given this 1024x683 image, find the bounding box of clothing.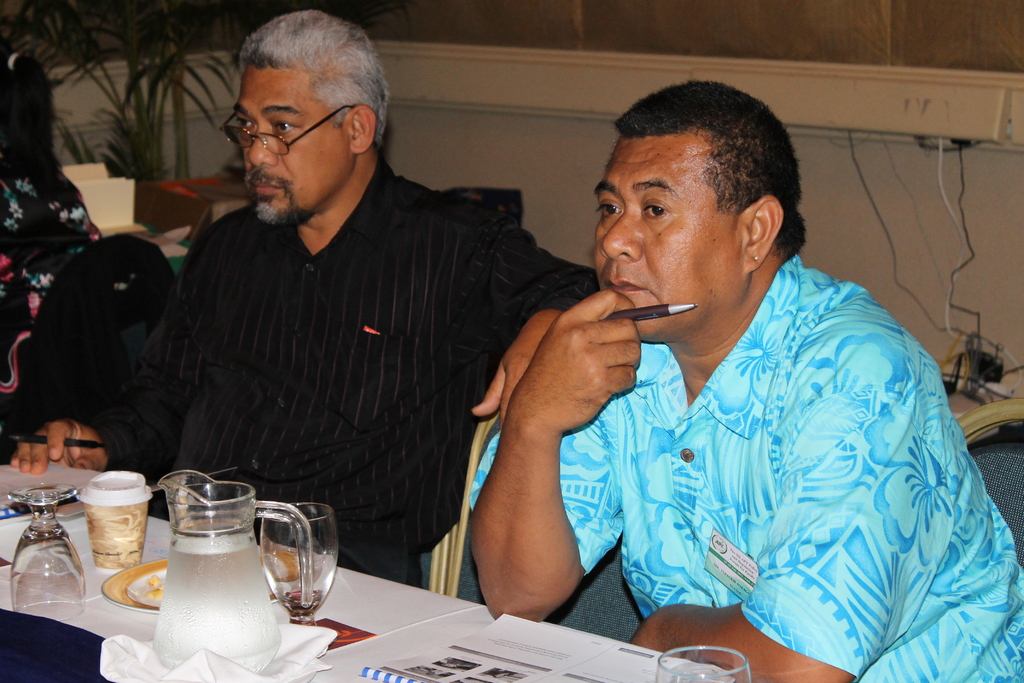
l=537, t=251, r=991, b=666.
